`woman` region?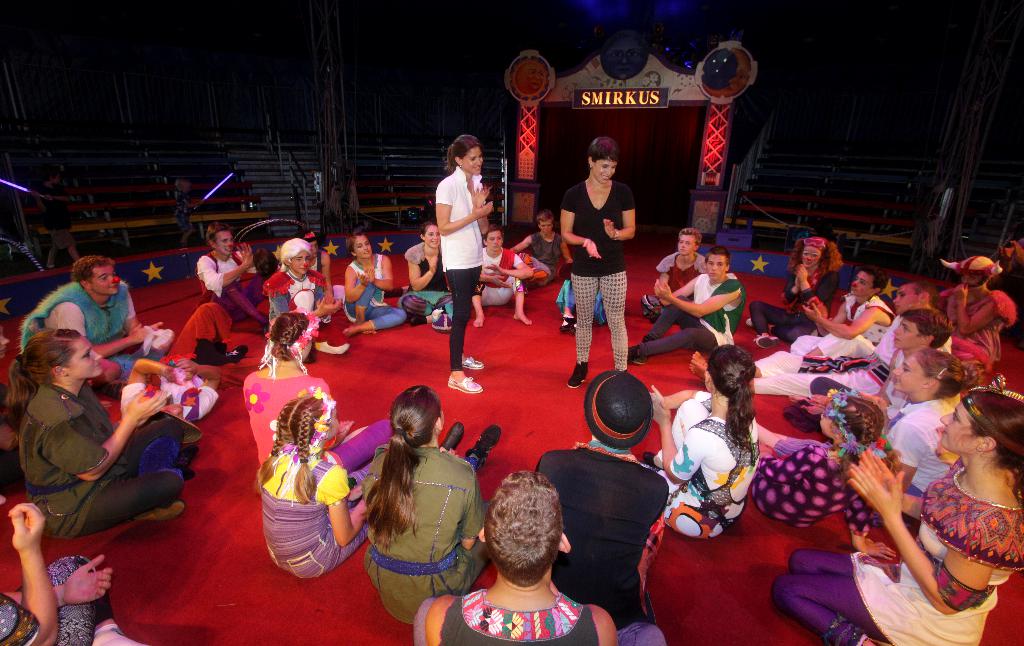
rect(0, 324, 198, 525)
